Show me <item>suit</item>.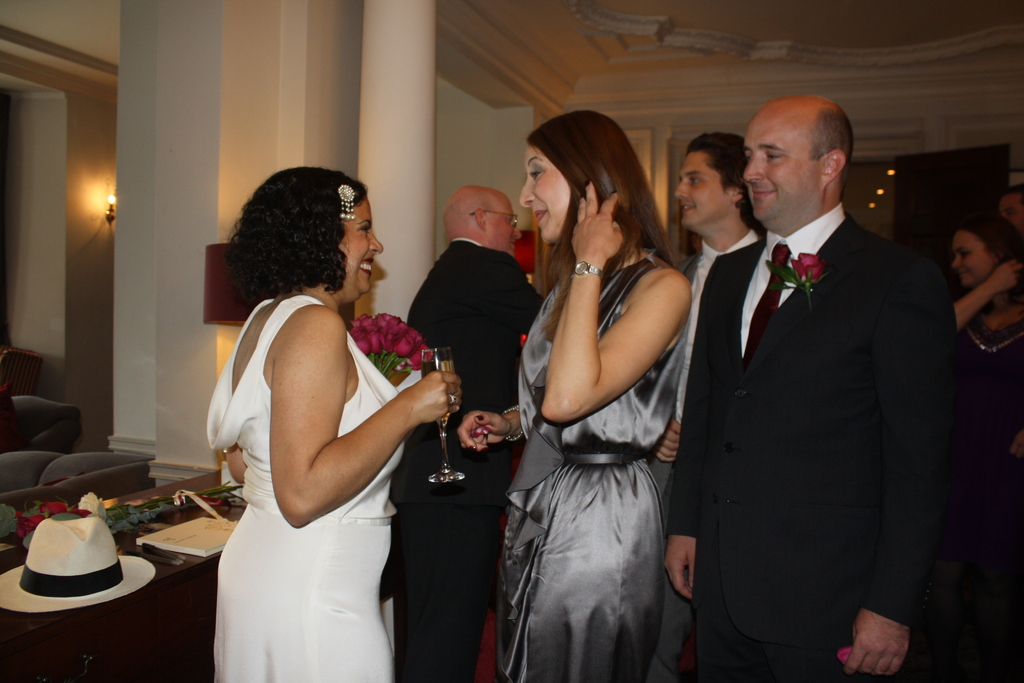
<item>suit</item> is here: {"left": 378, "top": 236, "right": 550, "bottom": 680}.
